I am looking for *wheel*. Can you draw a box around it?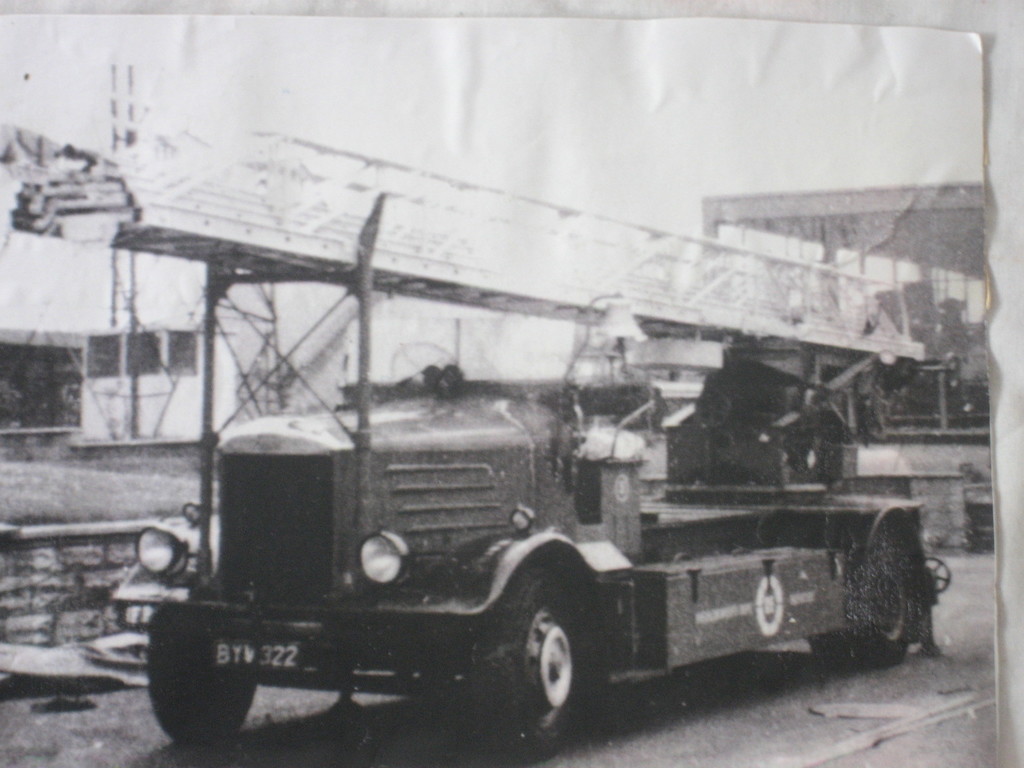
Sure, the bounding box is left=922, top=556, right=950, bottom=593.
